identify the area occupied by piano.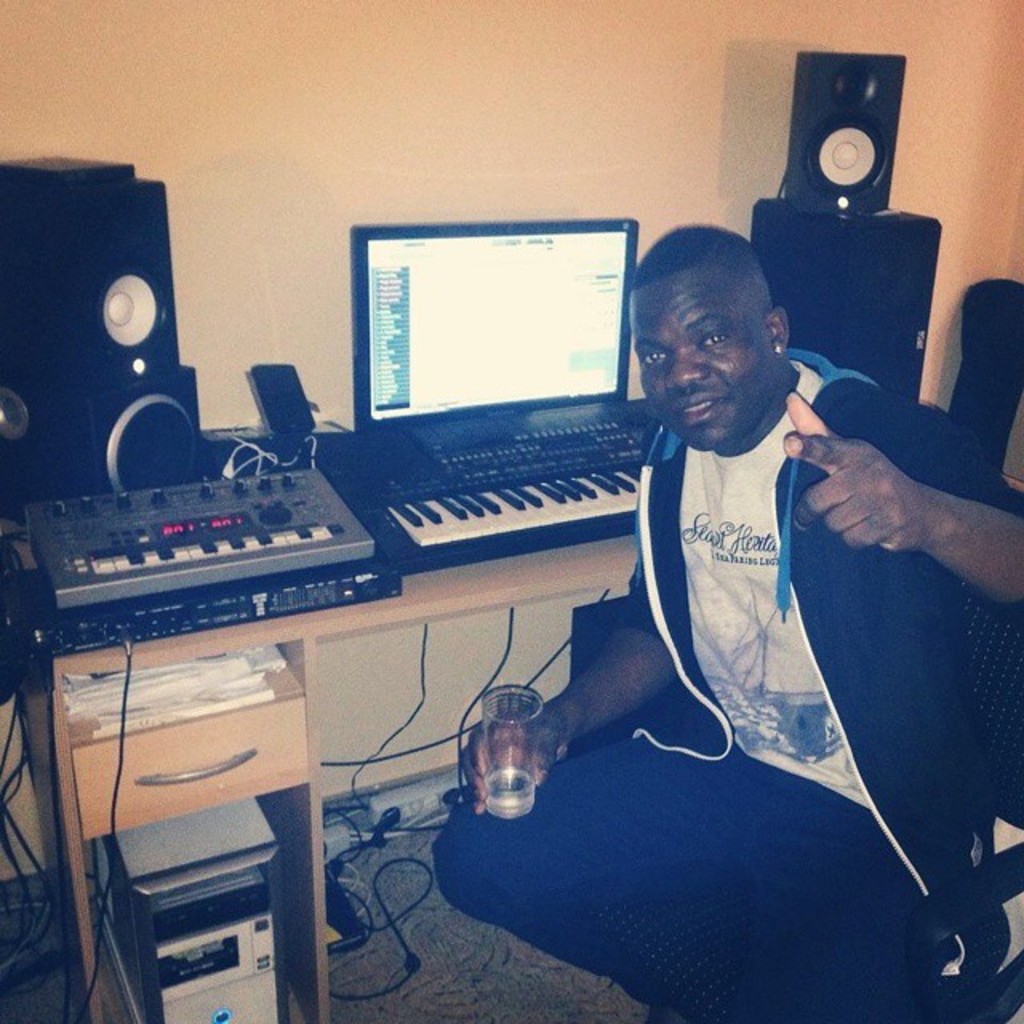
Area: Rect(245, 358, 755, 629).
